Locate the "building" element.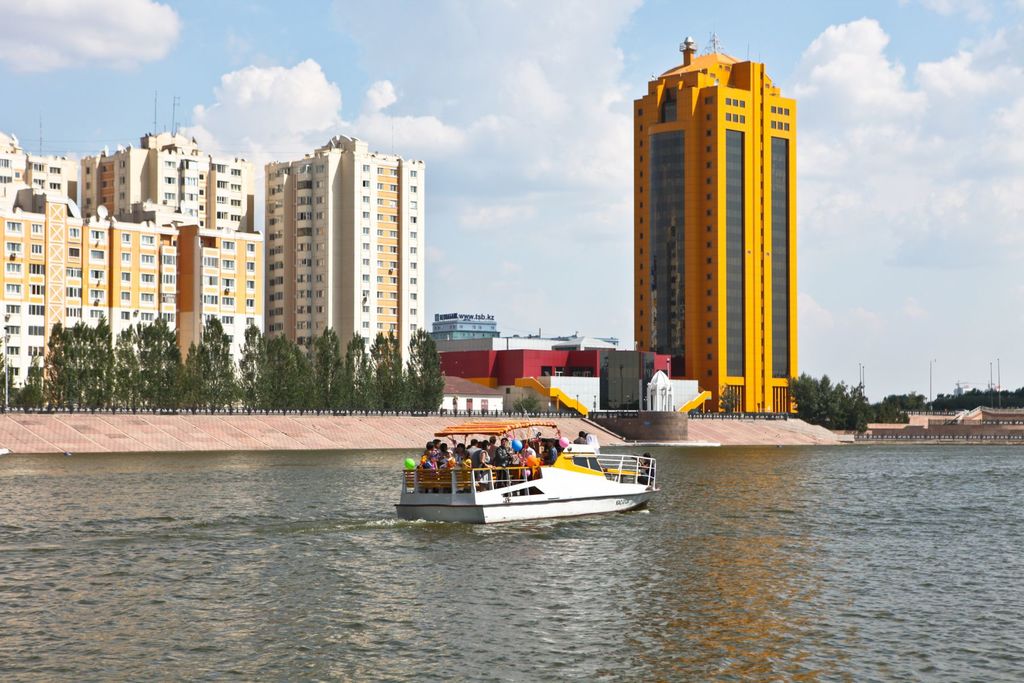
Element bbox: BBox(0, 129, 426, 398).
